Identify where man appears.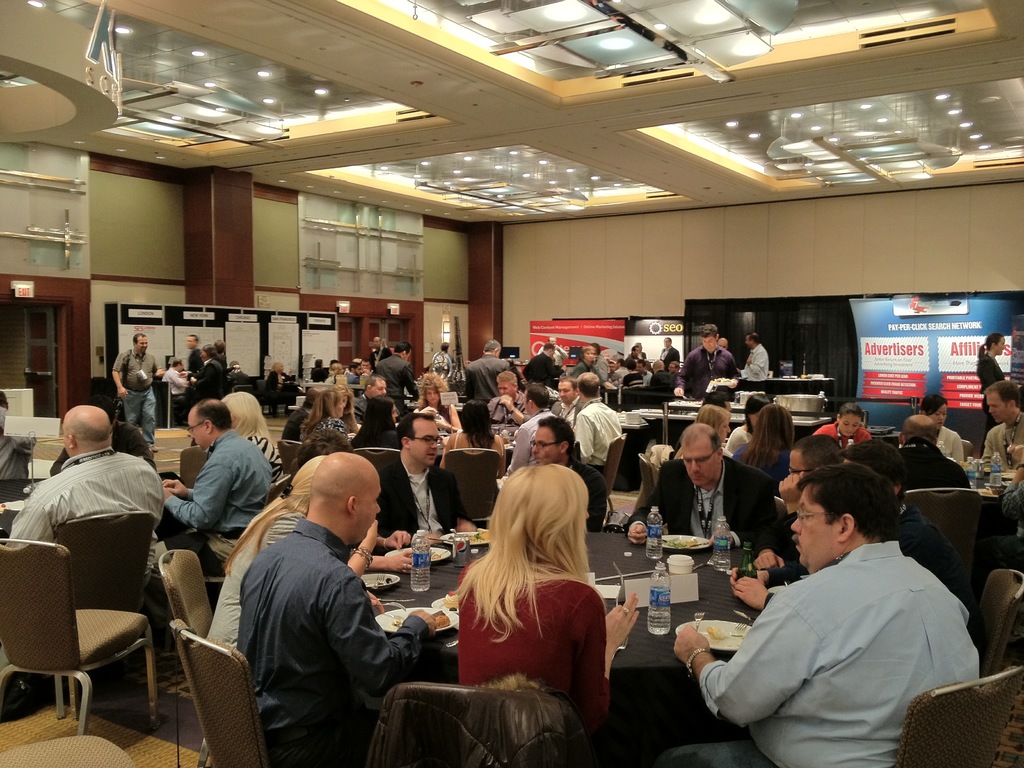
Appears at (668, 360, 678, 379).
